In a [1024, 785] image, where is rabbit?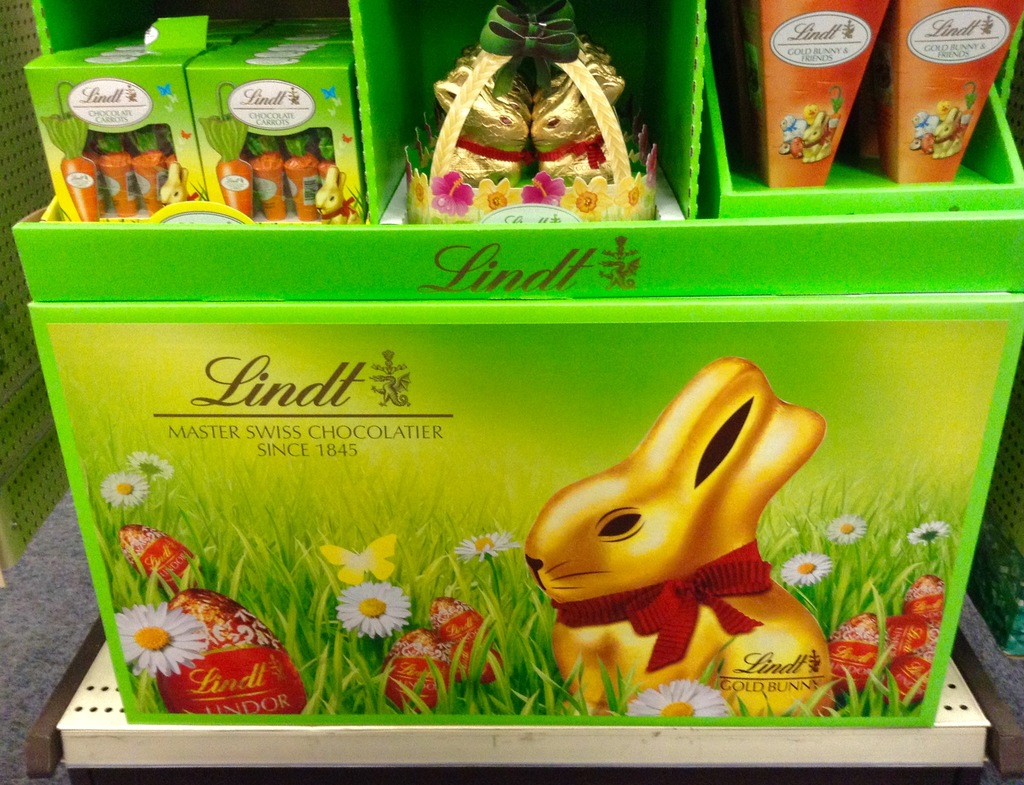
x1=930, y1=107, x2=964, y2=155.
